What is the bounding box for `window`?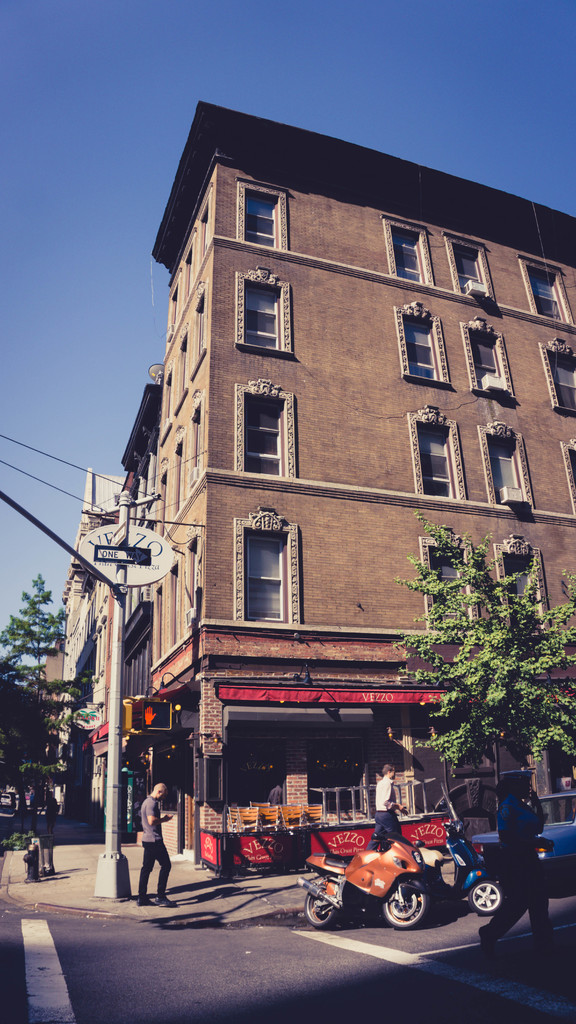
l=406, t=406, r=467, b=500.
